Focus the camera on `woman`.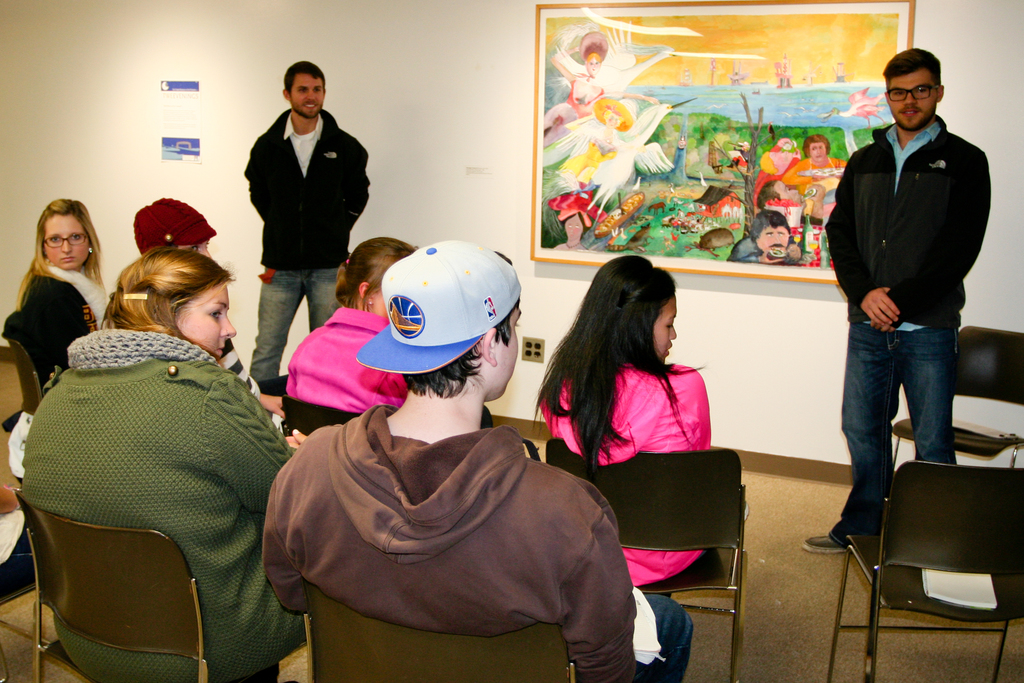
Focus region: Rect(781, 135, 847, 194).
